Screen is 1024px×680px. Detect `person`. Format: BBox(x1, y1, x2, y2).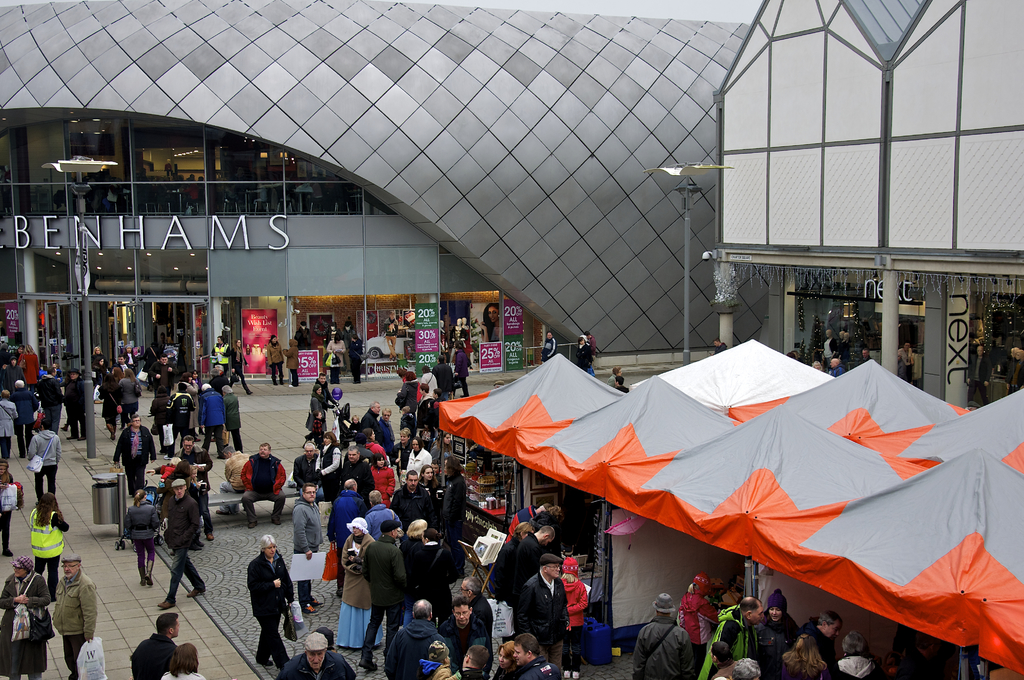
BBox(228, 340, 243, 390).
